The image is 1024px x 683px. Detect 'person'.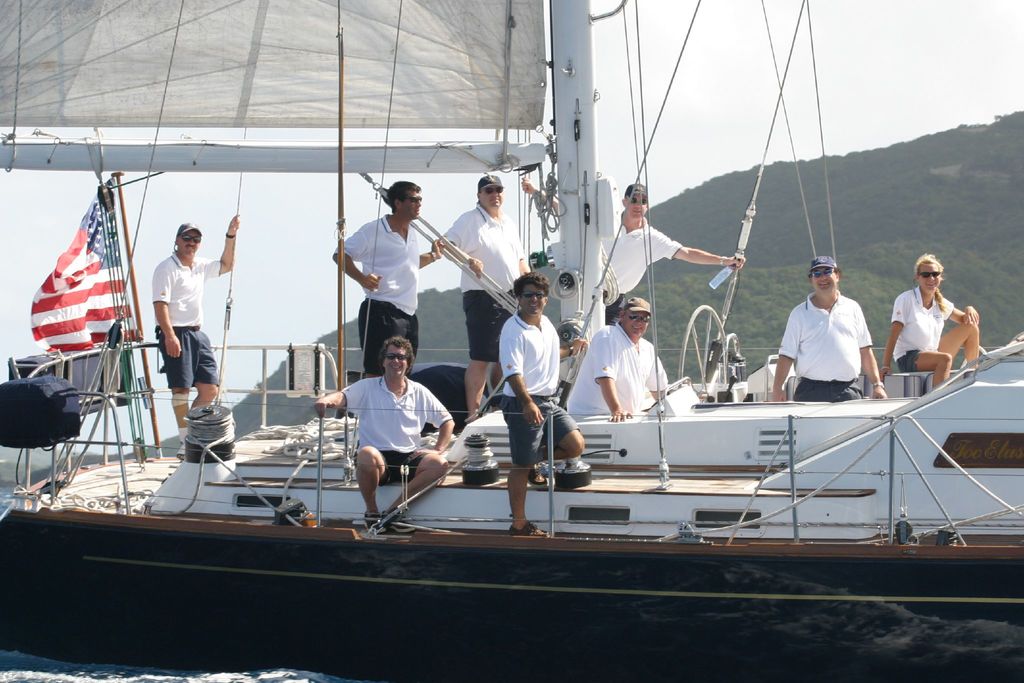
Detection: box=[788, 250, 888, 417].
